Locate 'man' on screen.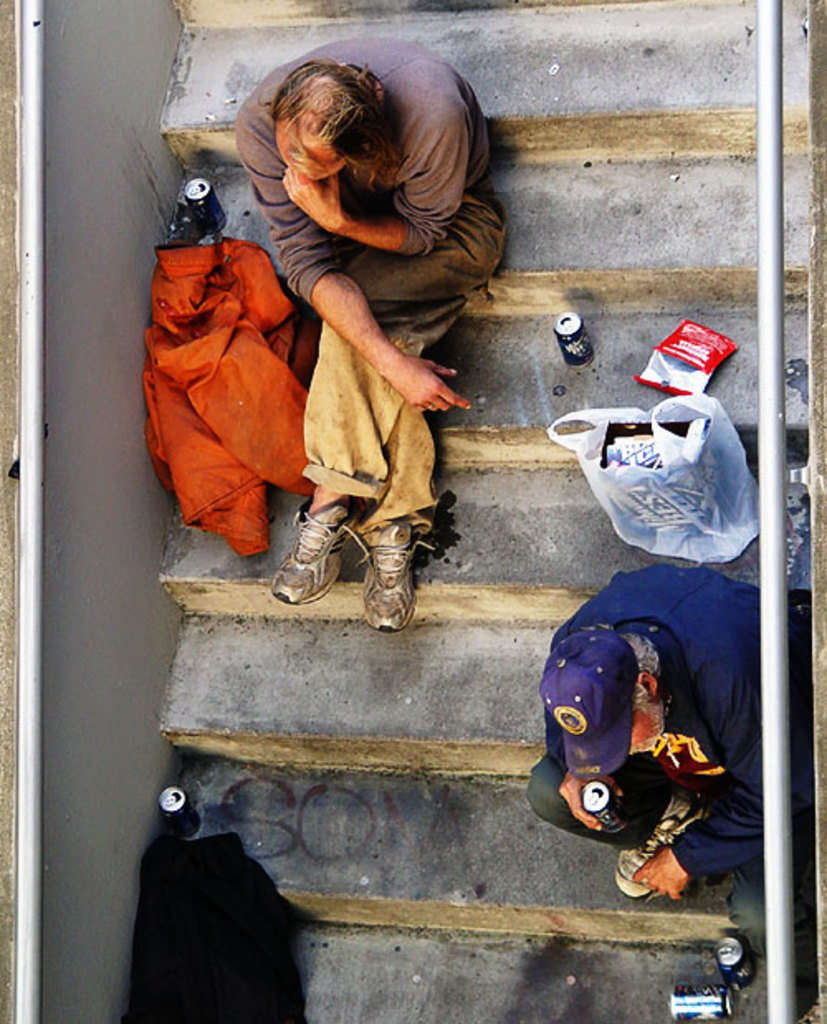
On screen at (x1=521, y1=559, x2=812, y2=958).
